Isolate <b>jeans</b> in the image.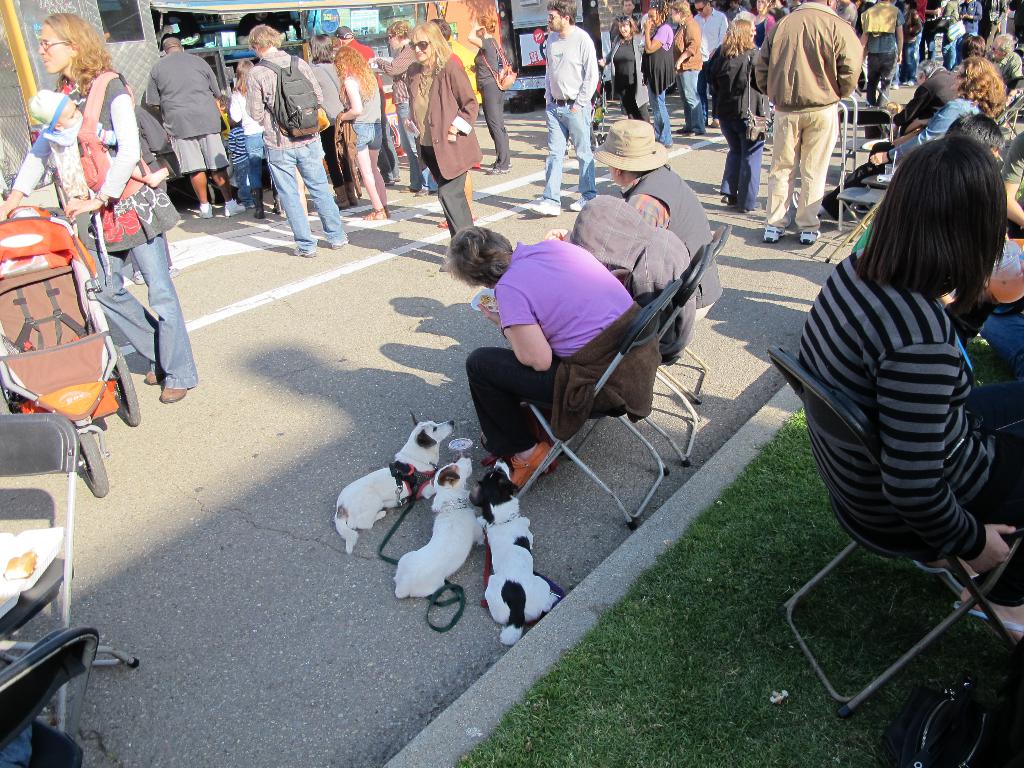
Isolated region: 236,115,319,236.
